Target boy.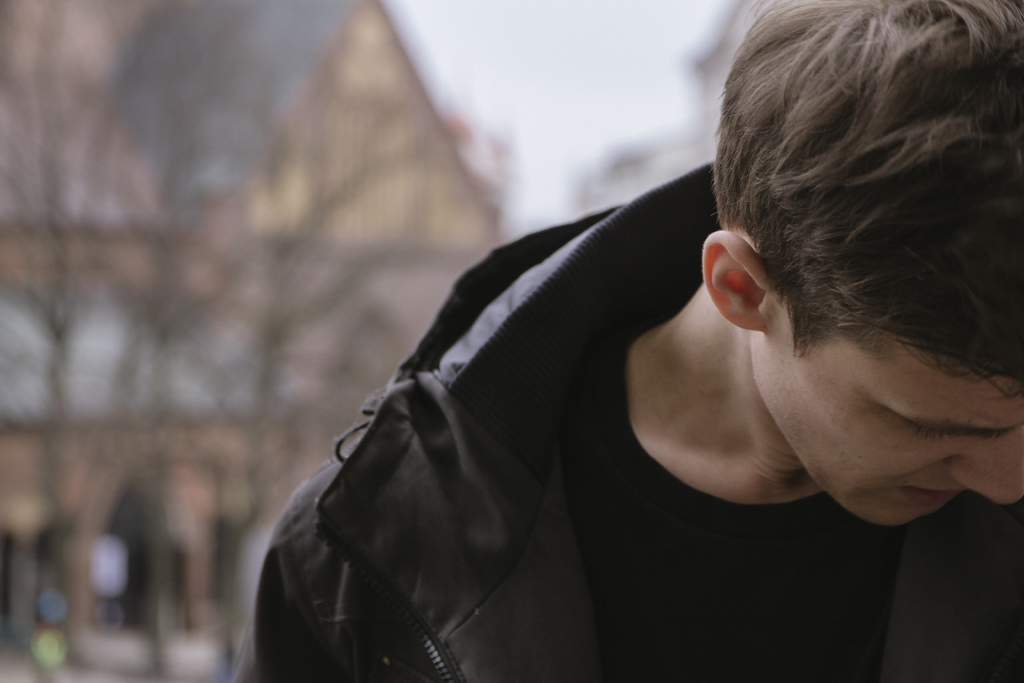
Target region: <box>229,0,1023,682</box>.
